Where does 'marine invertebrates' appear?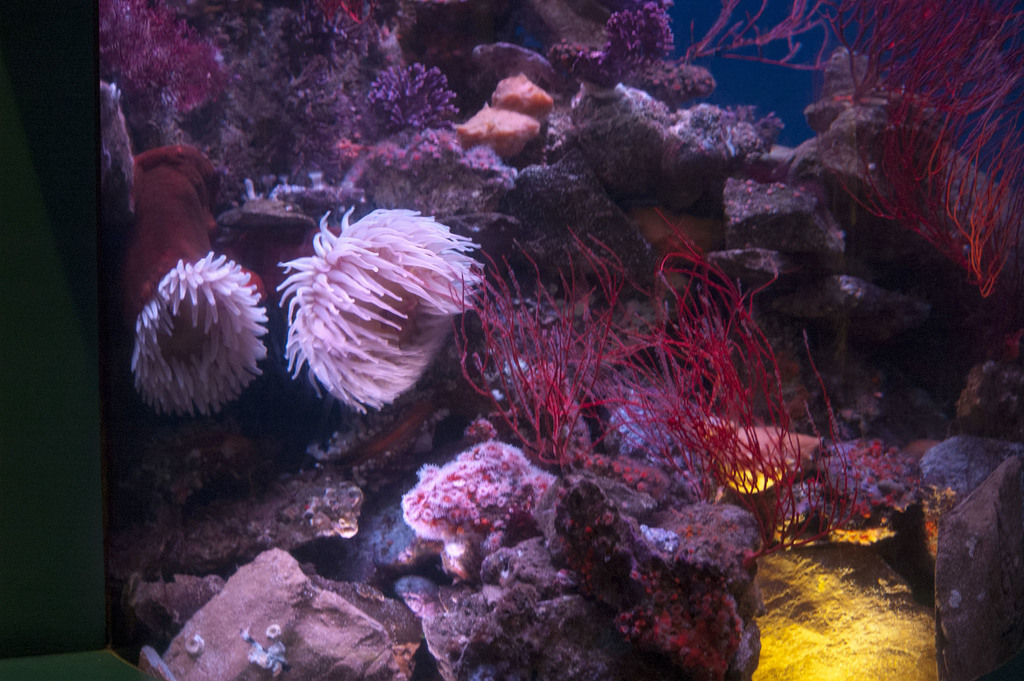
Appears at (270, 189, 481, 452).
